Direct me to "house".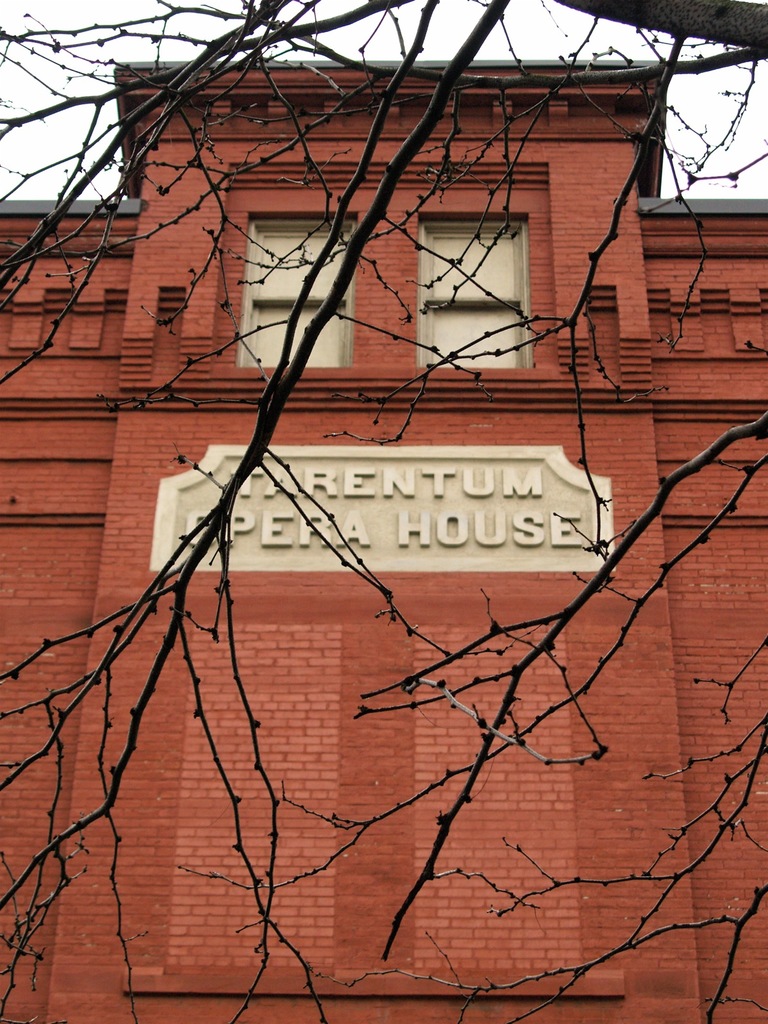
Direction: [x1=0, y1=49, x2=767, y2=1023].
